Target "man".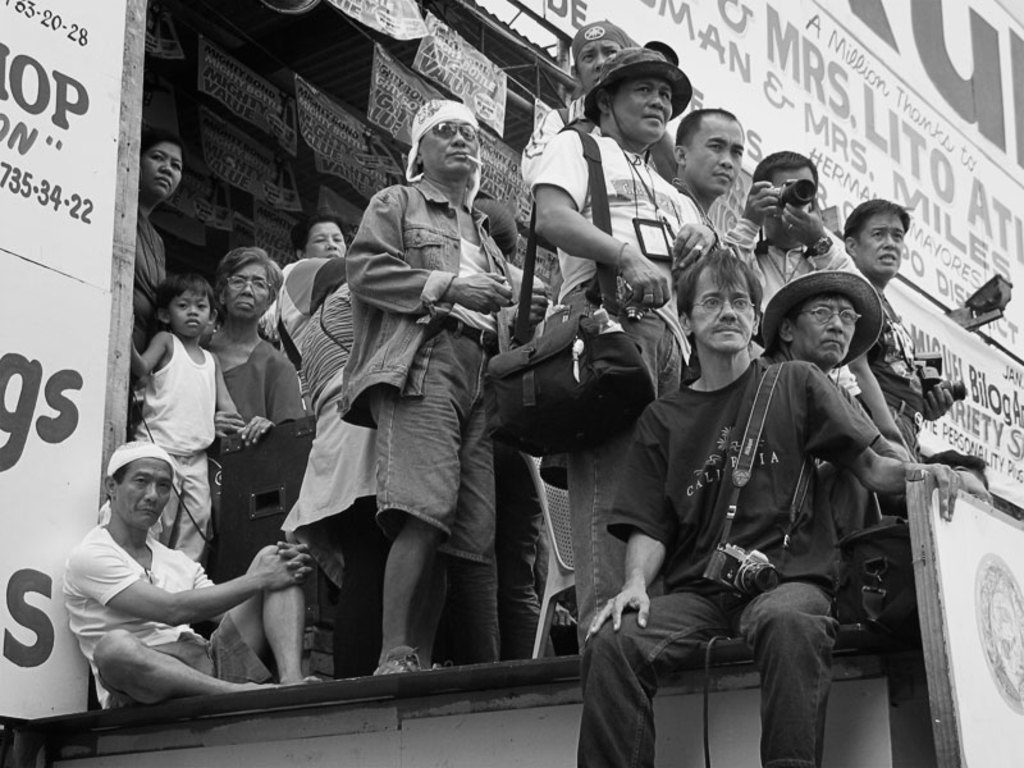
Target region: (left=750, top=264, right=970, bottom=548).
